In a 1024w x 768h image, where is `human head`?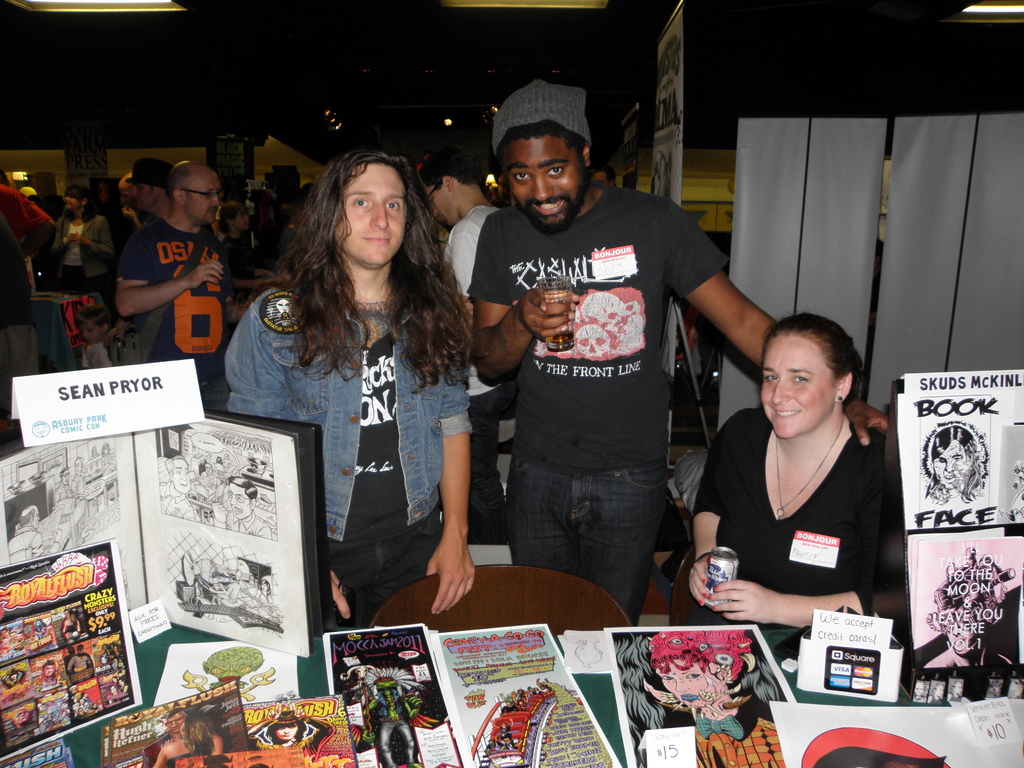
detection(162, 710, 186, 736).
